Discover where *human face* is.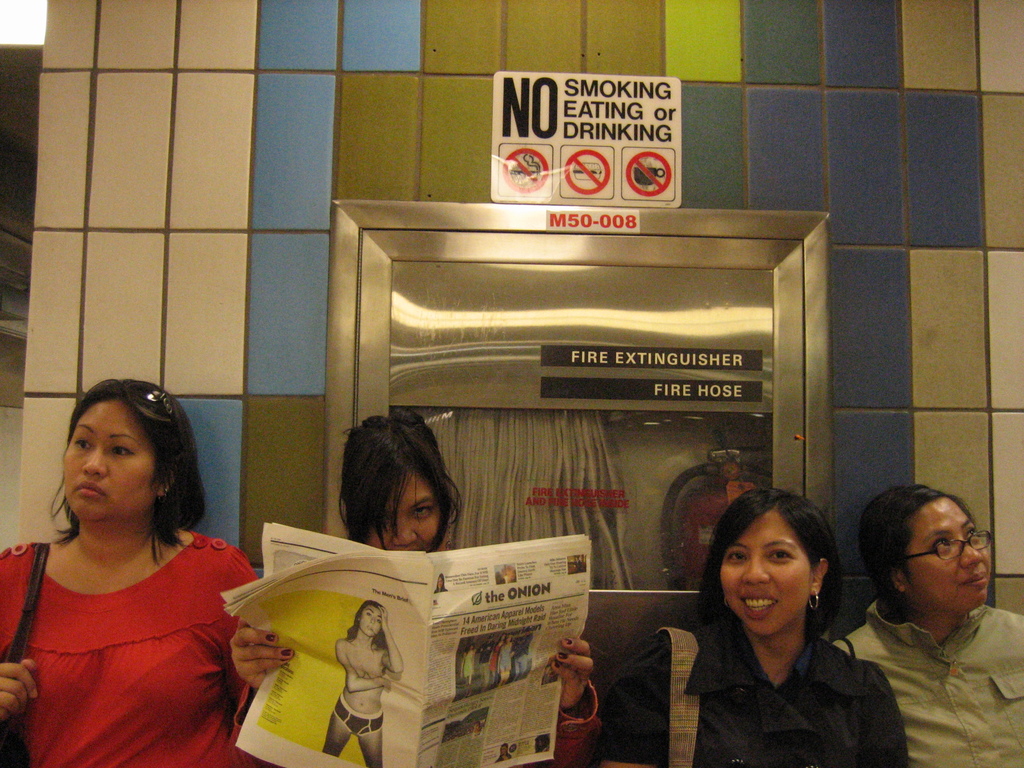
Discovered at [left=65, top=406, right=163, bottom=524].
